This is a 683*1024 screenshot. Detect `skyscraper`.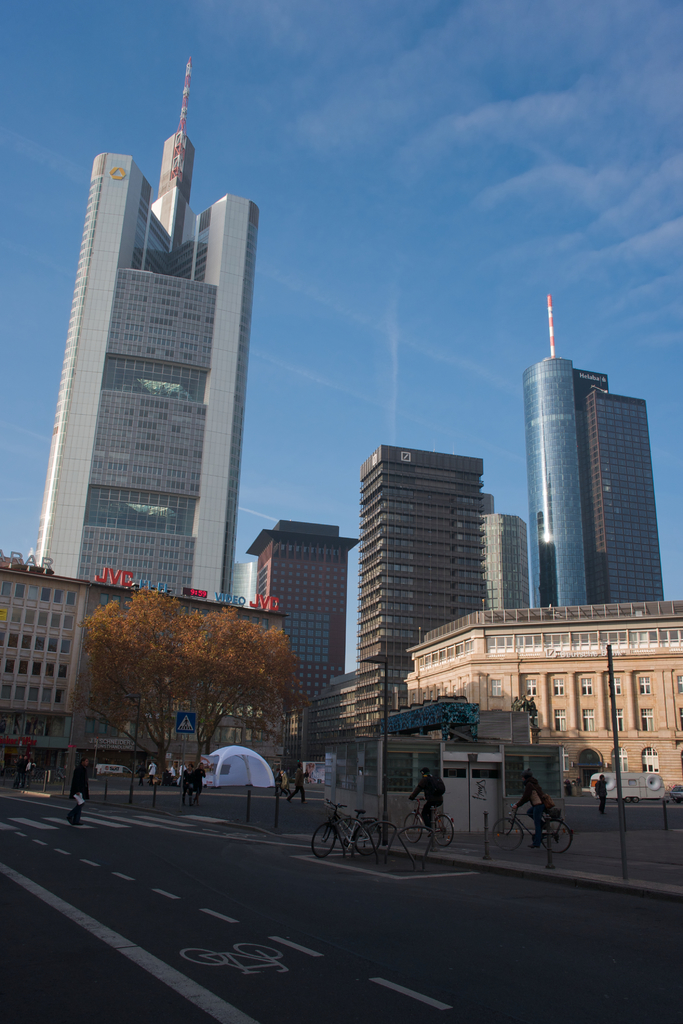
box(246, 518, 365, 765).
